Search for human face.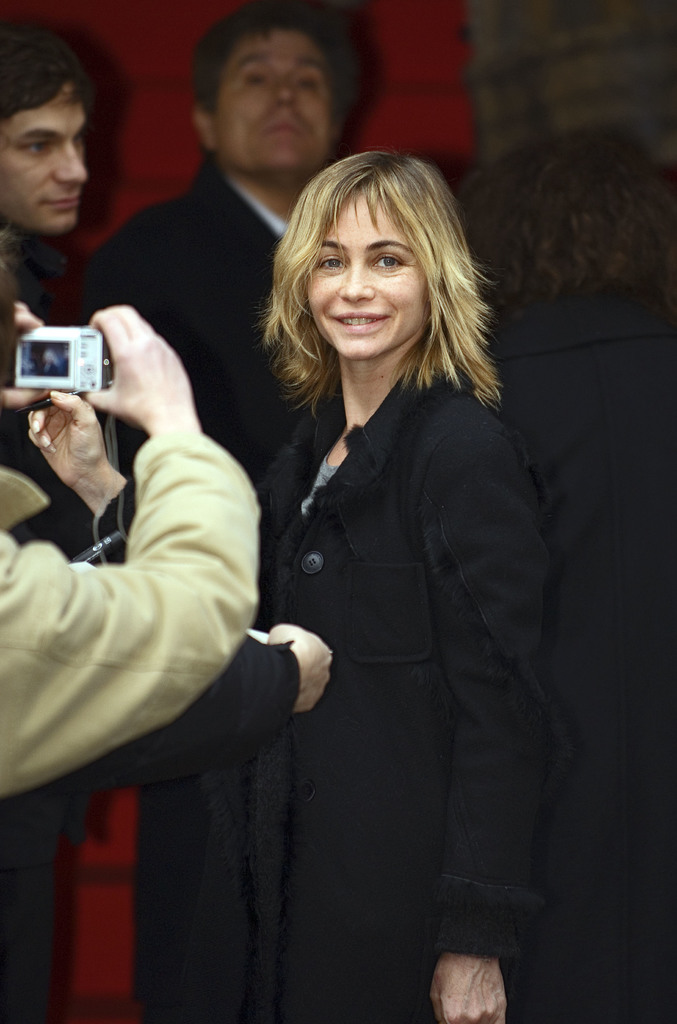
Found at {"left": 217, "top": 25, "right": 327, "bottom": 172}.
